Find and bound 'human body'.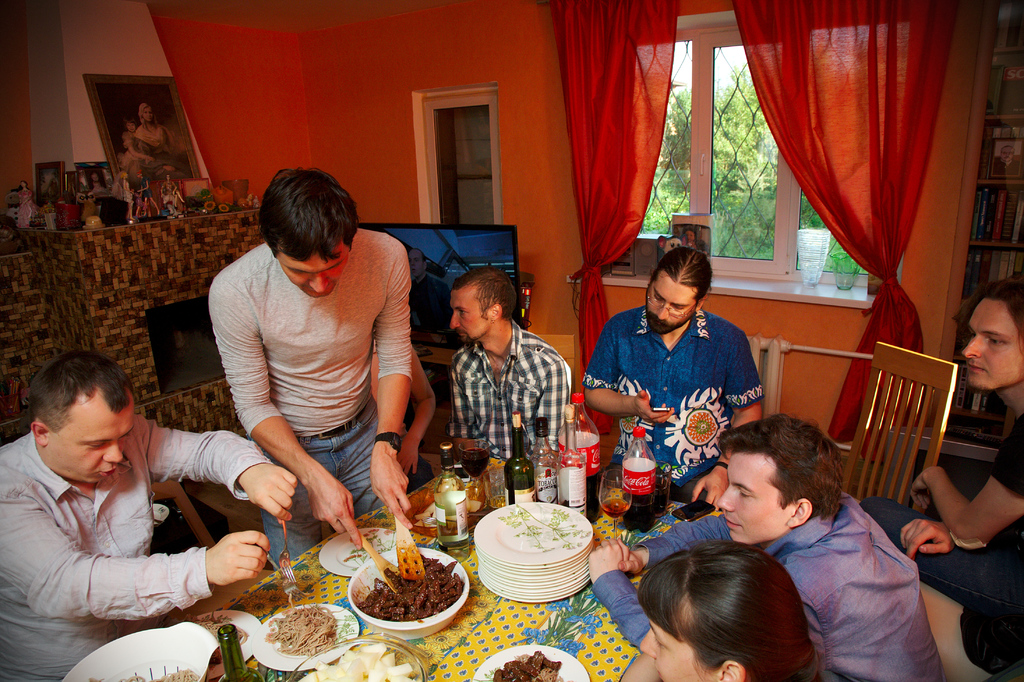
Bound: bbox=[0, 338, 299, 681].
